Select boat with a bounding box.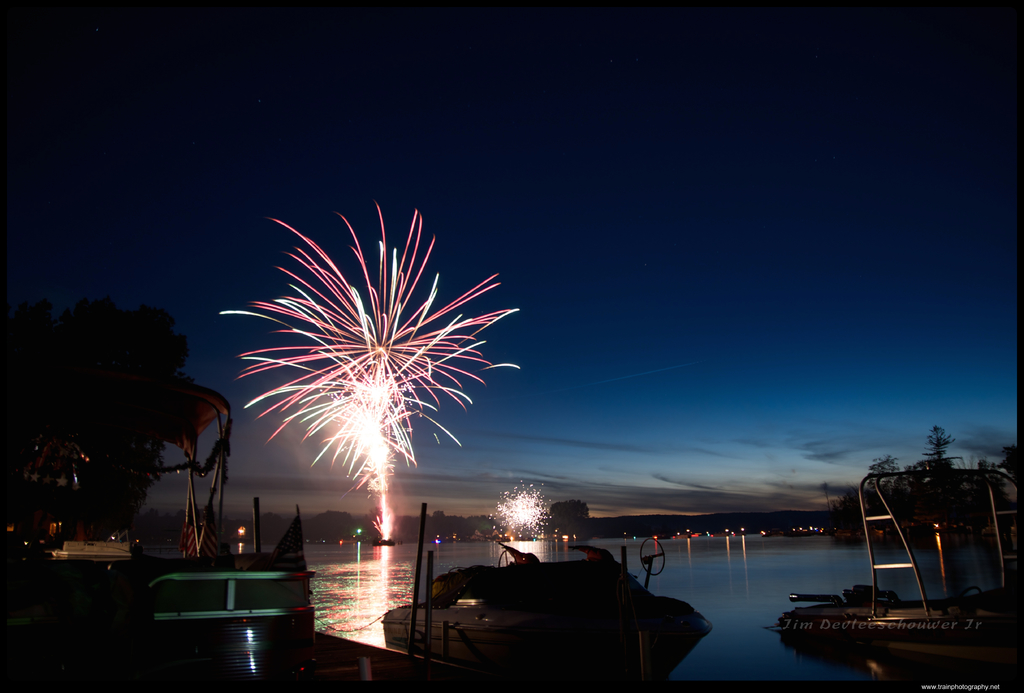
[800,450,1012,653].
